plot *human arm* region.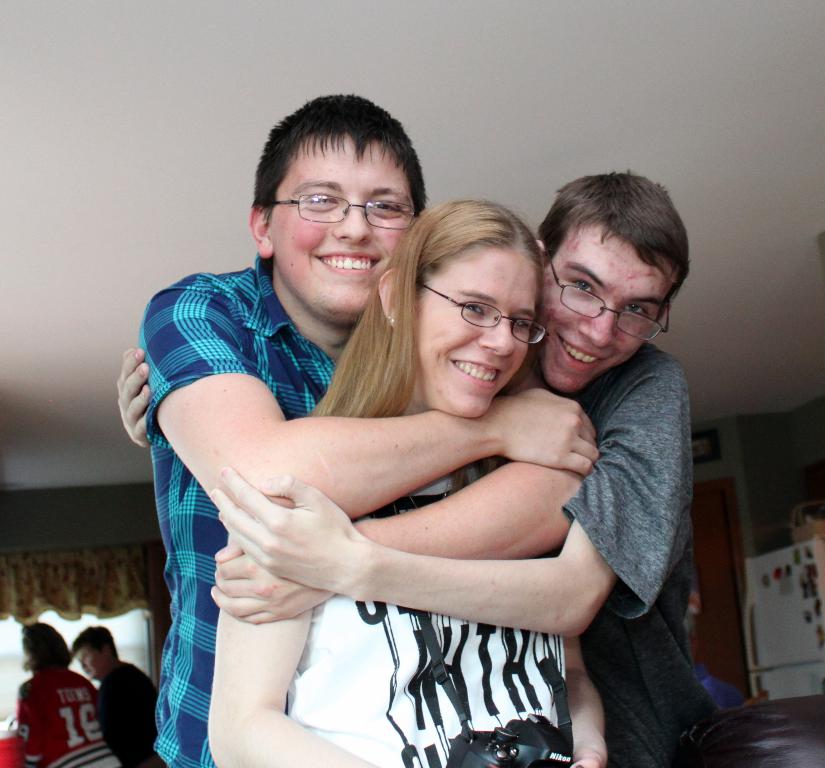
Plotted at [203, 349, 693, 651].
